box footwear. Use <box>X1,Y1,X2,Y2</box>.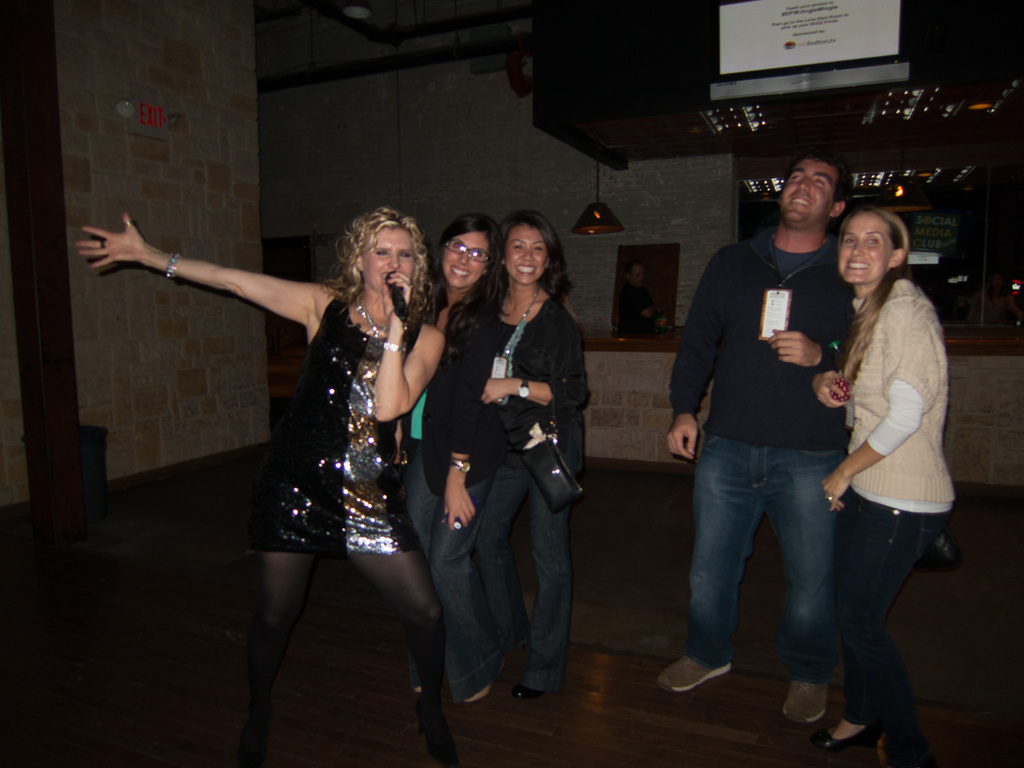
<box>819,726,877,759</box>.
